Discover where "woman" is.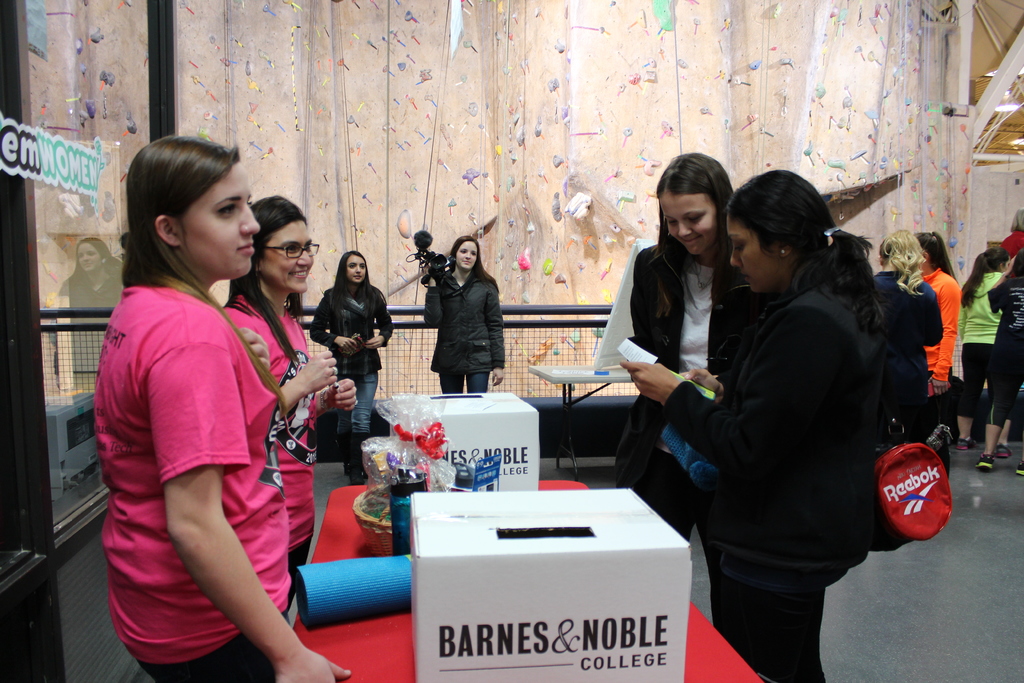
Discovered at bbox=(84, 120, 319, 679).
